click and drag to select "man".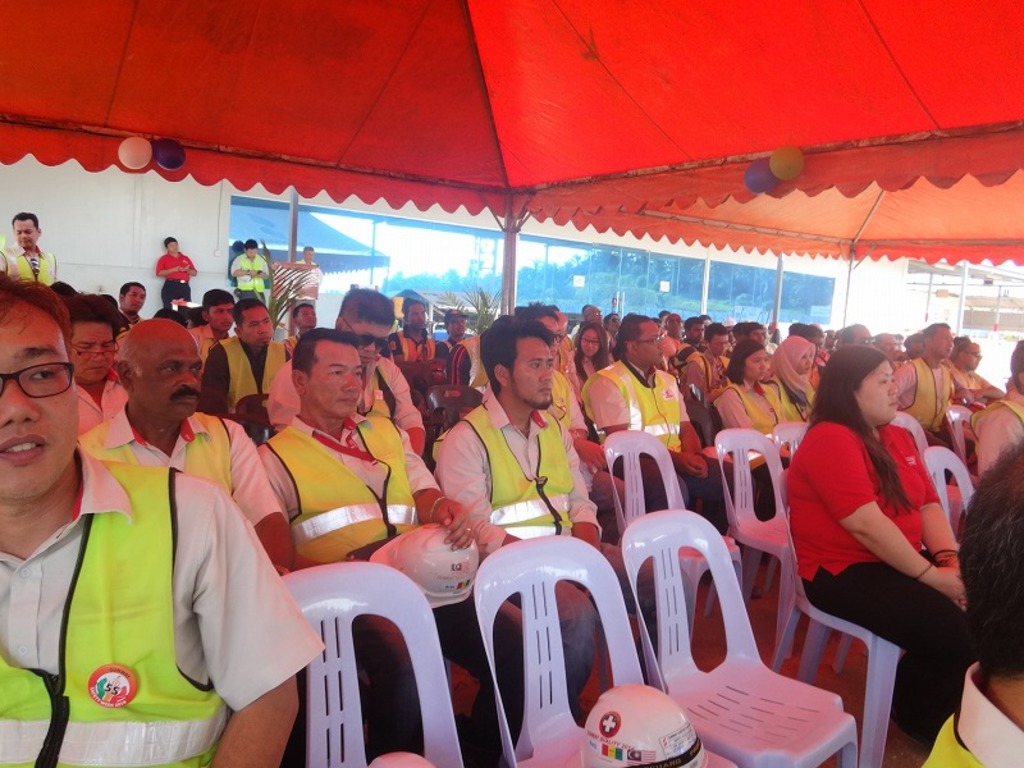
Selection: rect(279, 301, 312, 358).
